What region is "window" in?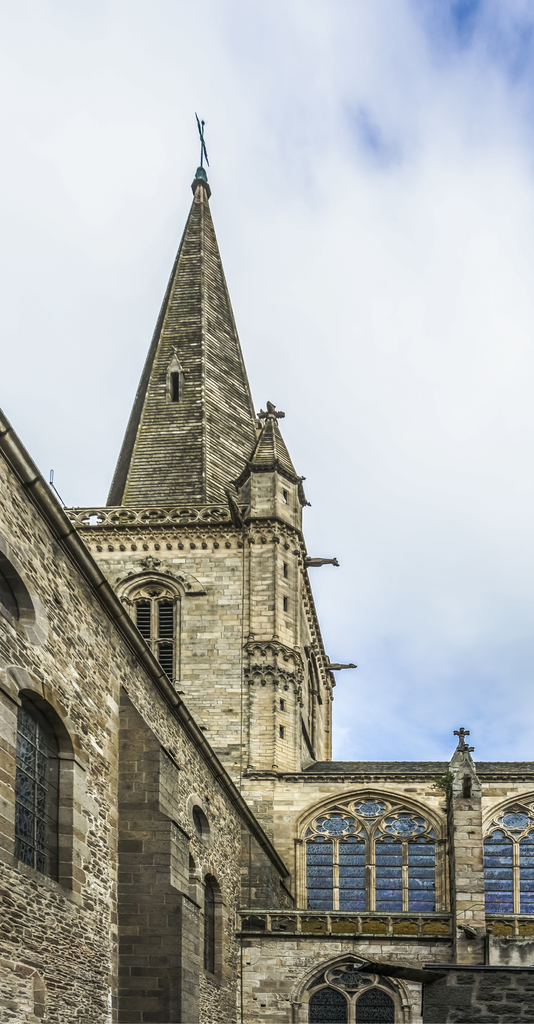
(x1=163, y1=357, x2=190, y2=408).
